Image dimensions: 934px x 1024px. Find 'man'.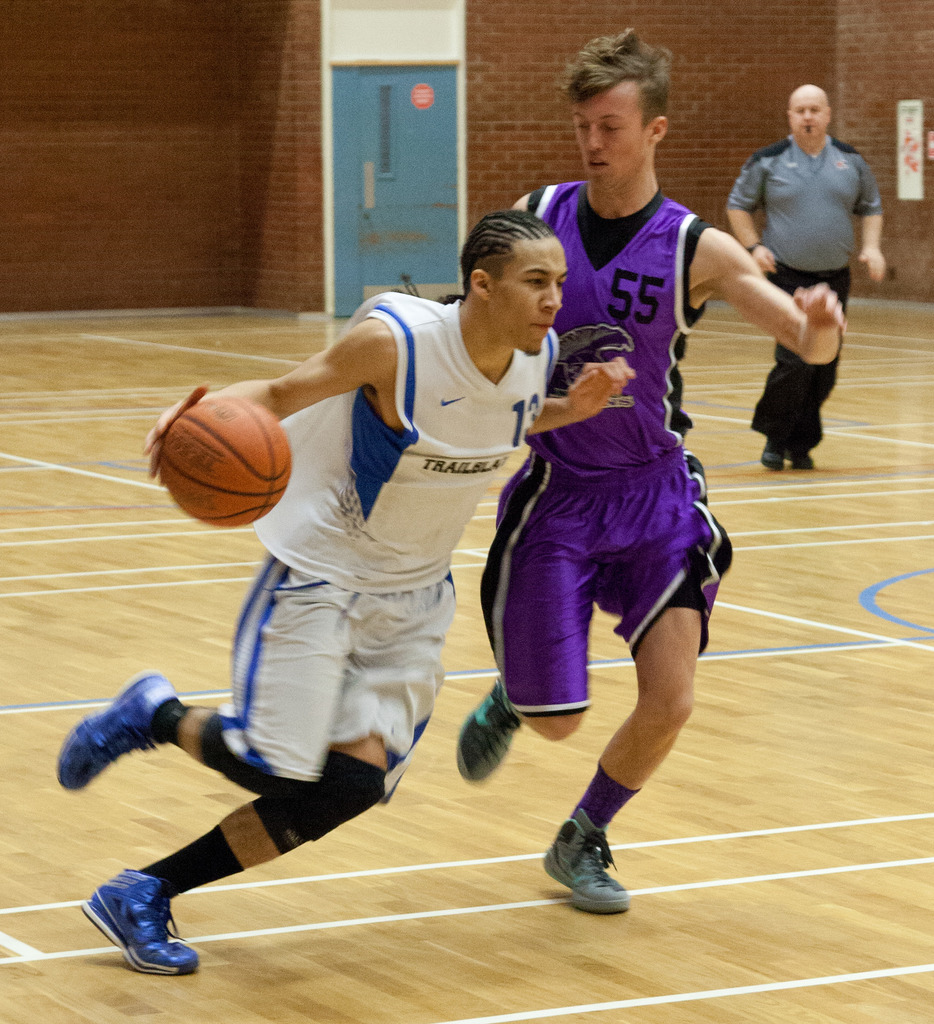
(x1=444, y1=20, x2=842, y2=924).
